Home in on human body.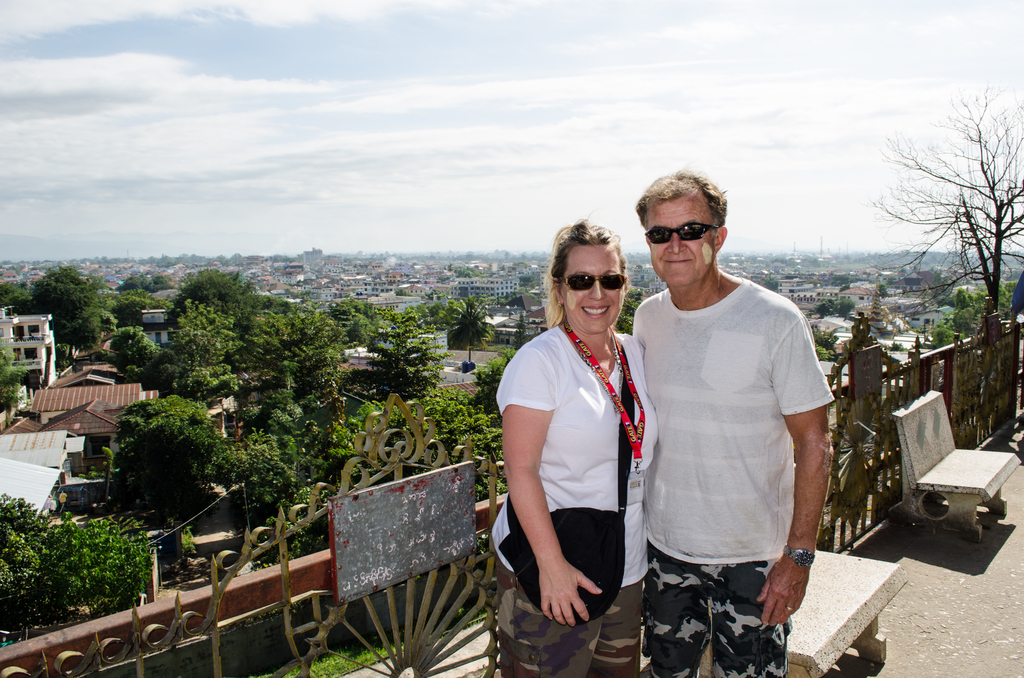
Homed in at crop(506, 191, 657, 677).
